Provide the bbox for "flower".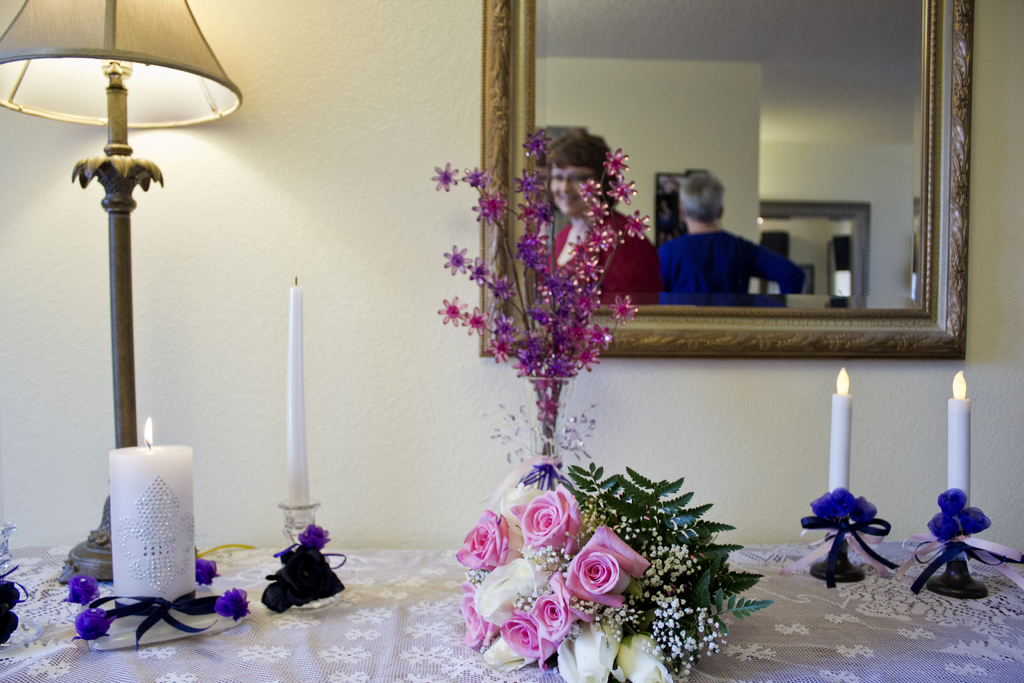
(left=933, top=483, right=964, bottom=515).
